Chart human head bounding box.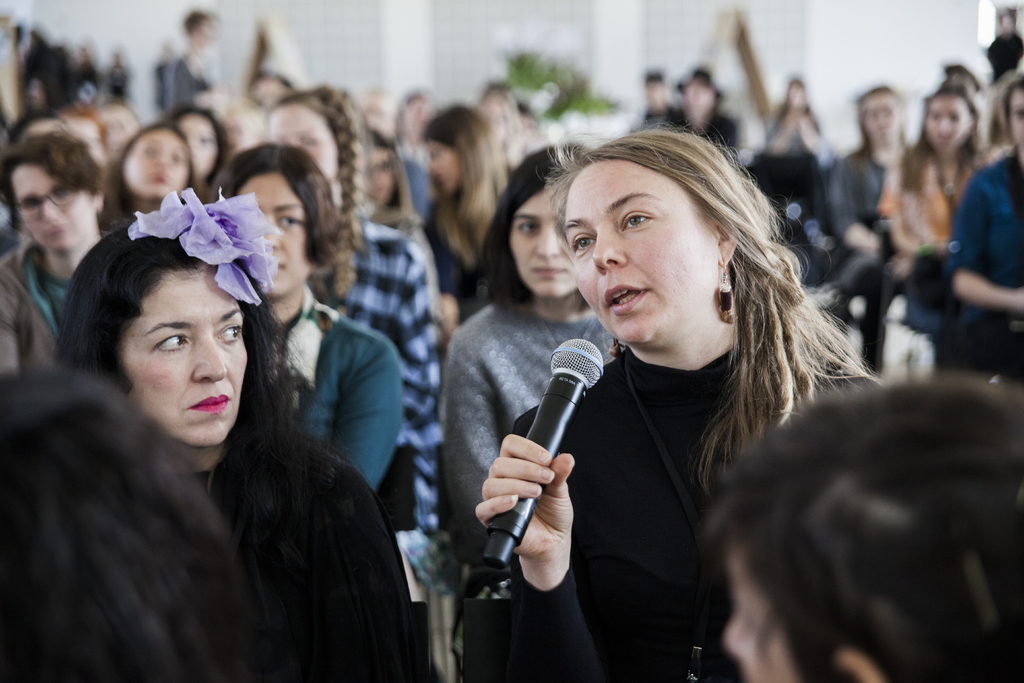
Charted: Rect(76, 226, 249, 436).
